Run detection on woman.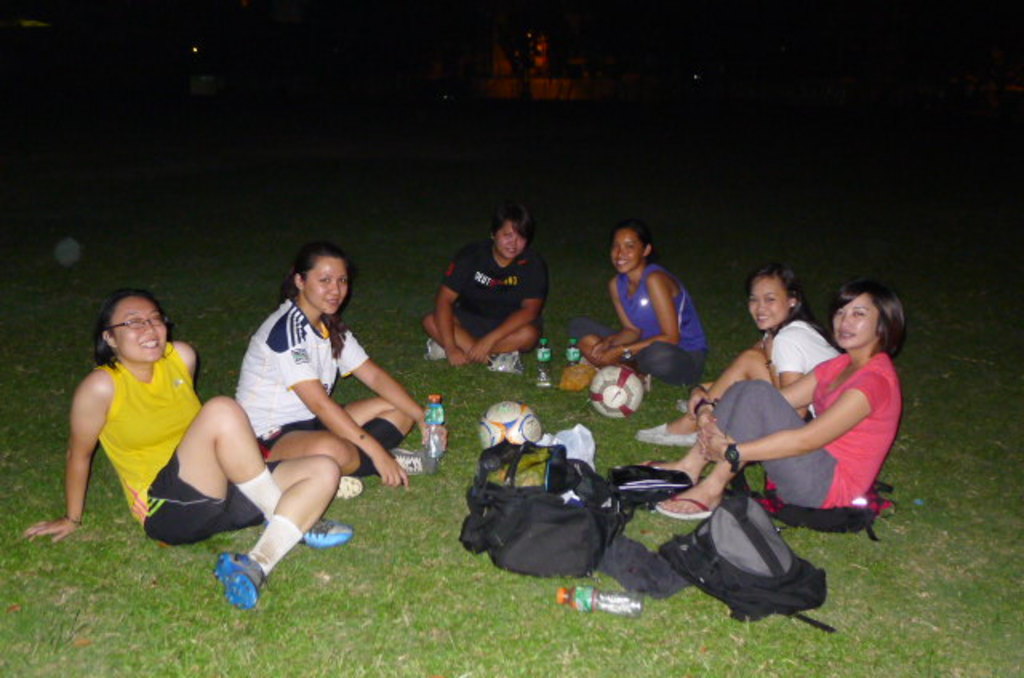
Result: (x1=622, y1=281, x2=906, y2=523).
